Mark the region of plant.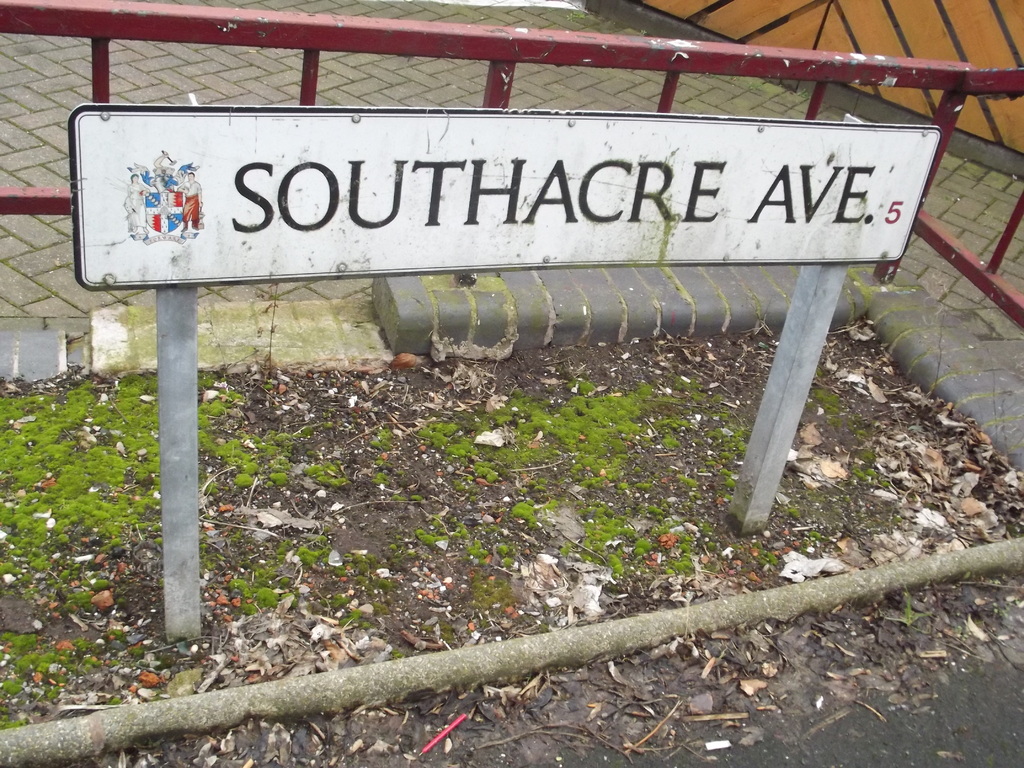
Region: <region>0, 716, 28, 732</region>.
